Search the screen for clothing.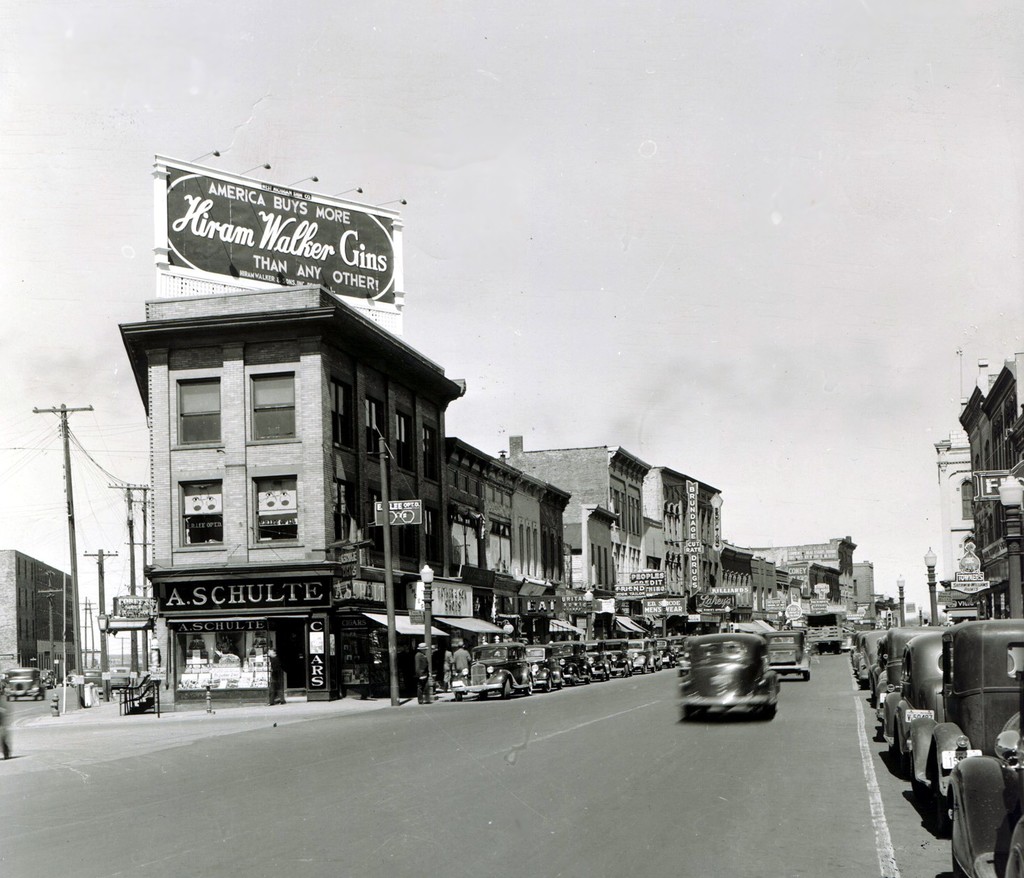
Found at rect(414, 653, 430, 702).
